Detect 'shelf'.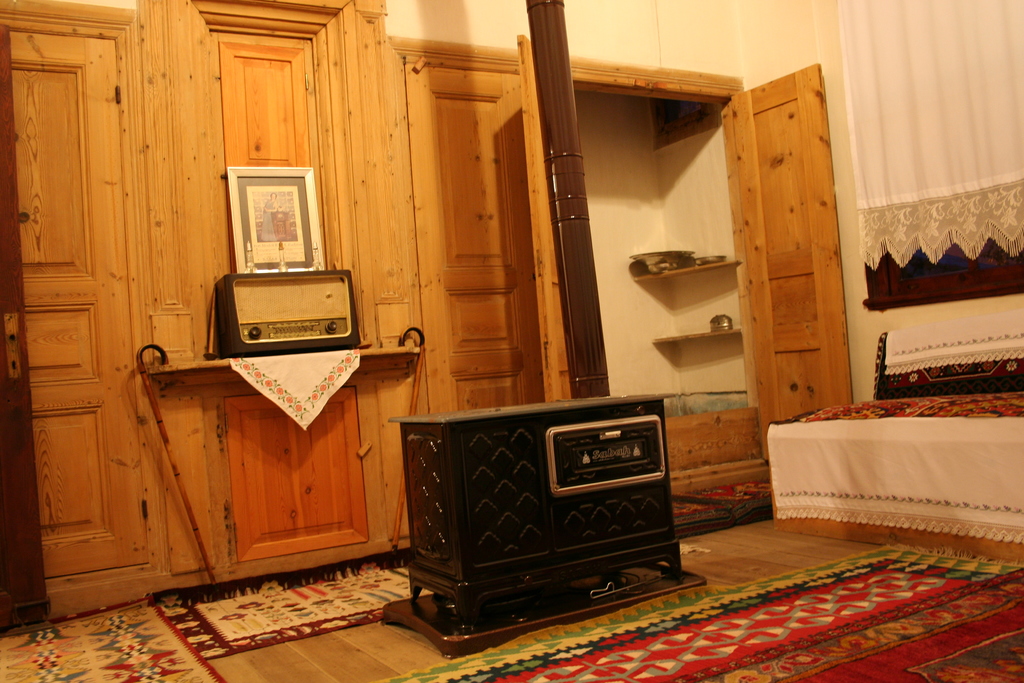
Detected at (x1=642, y1=243, x2=742, y2=283).
